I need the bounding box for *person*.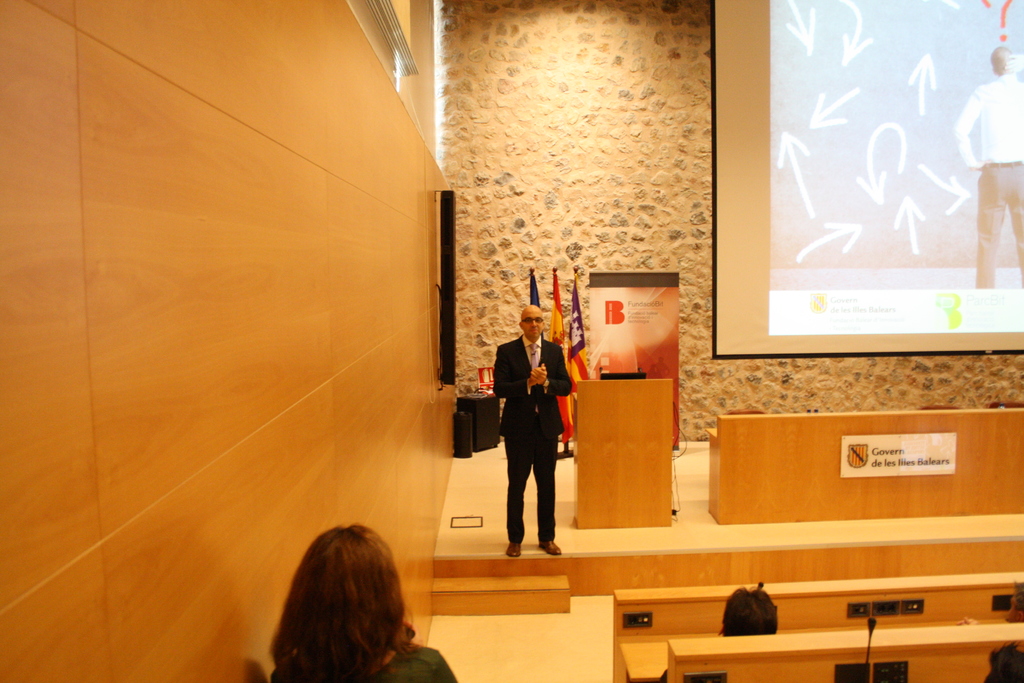
Here it is: rect(266, 523, 460, 682).
